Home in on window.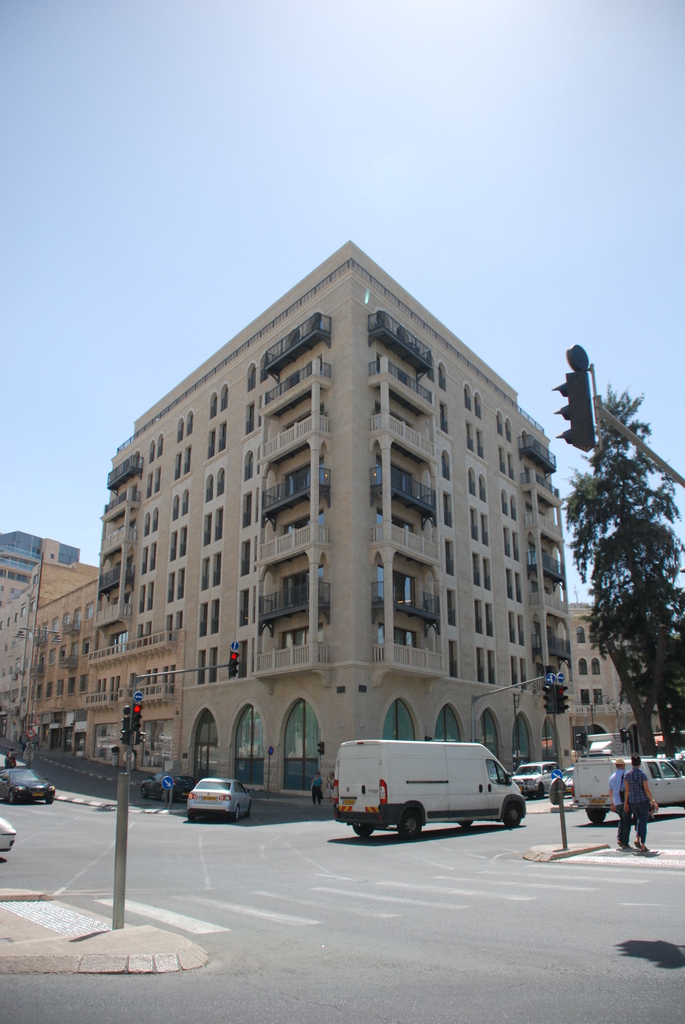
Homed in at x1=68 y1=680 x2=75 y2=692.
